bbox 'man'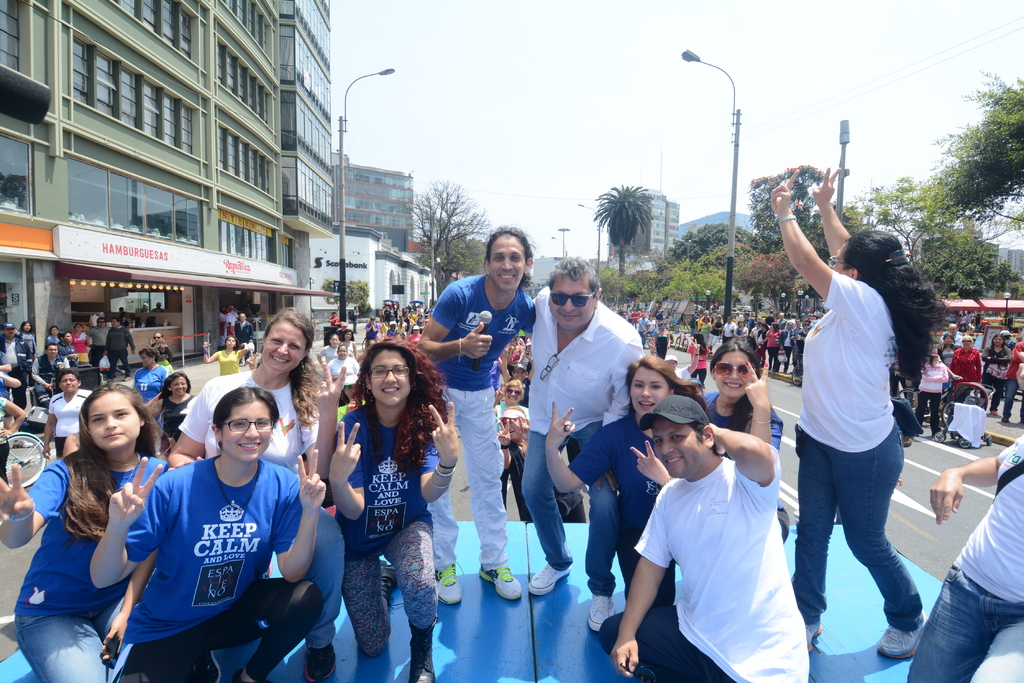
rect(936, 326, 964, 344)
